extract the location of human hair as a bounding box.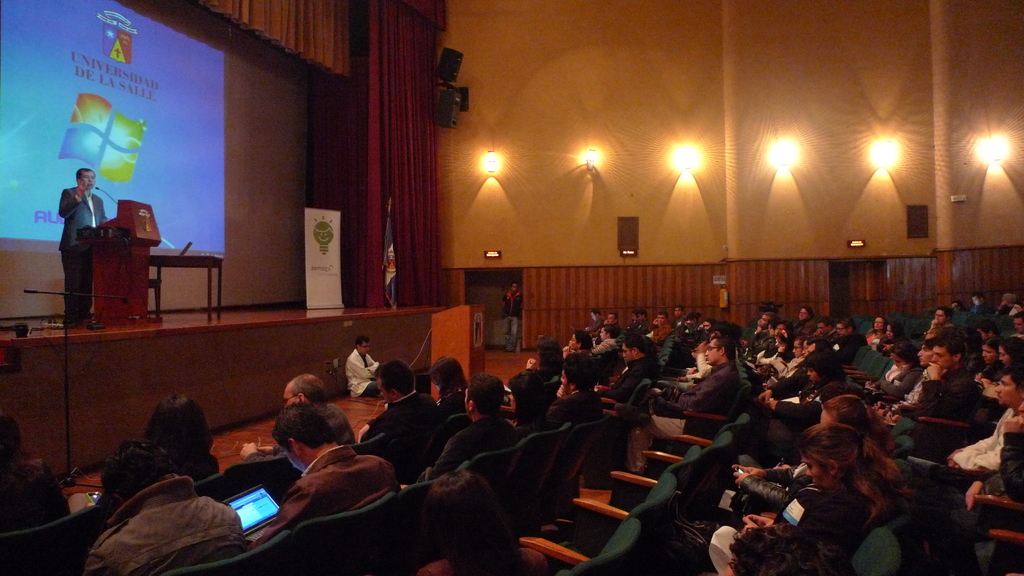
(x1=637, y1=310, x2=647, y2=316).
